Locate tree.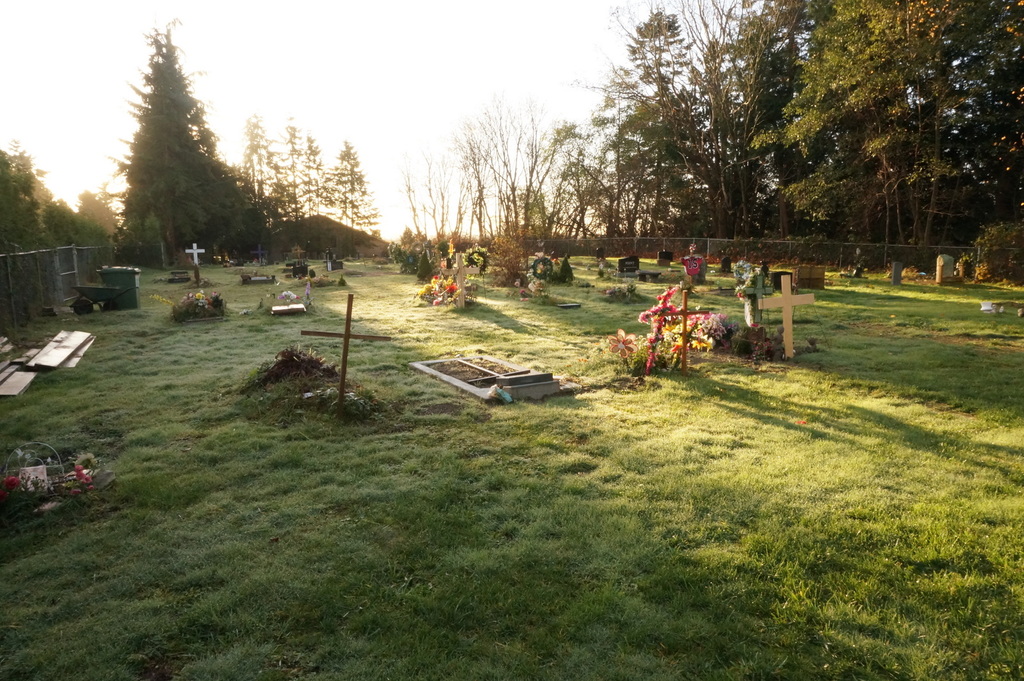
Bounding box: left=4, top=133, right=54, bottom=212.
